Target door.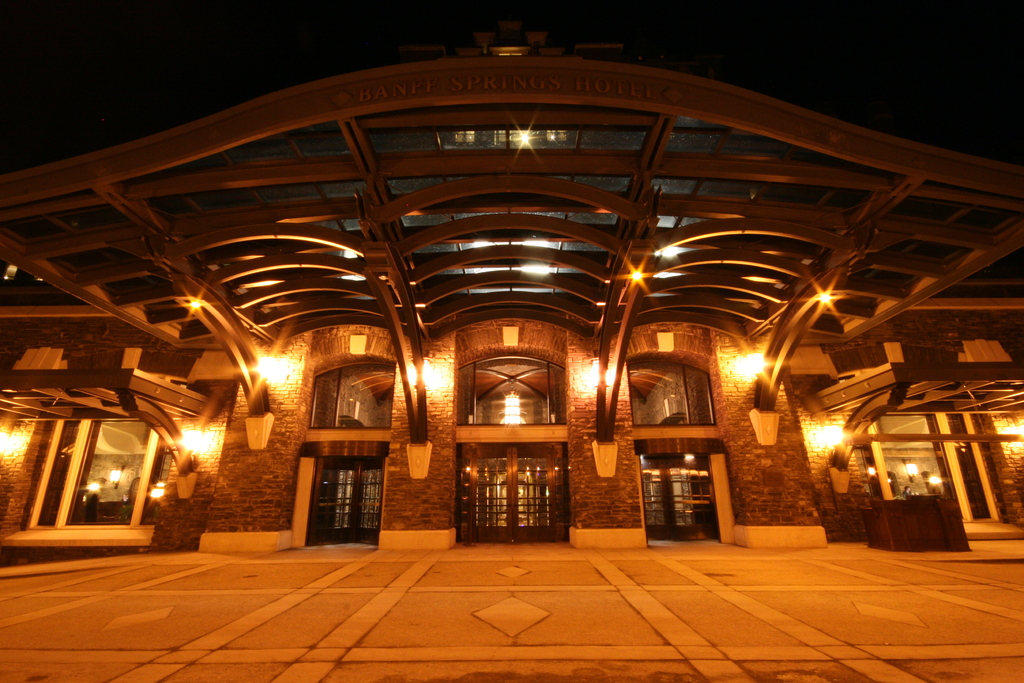
Target region: <region>307, 461, 386, 552</region>.
